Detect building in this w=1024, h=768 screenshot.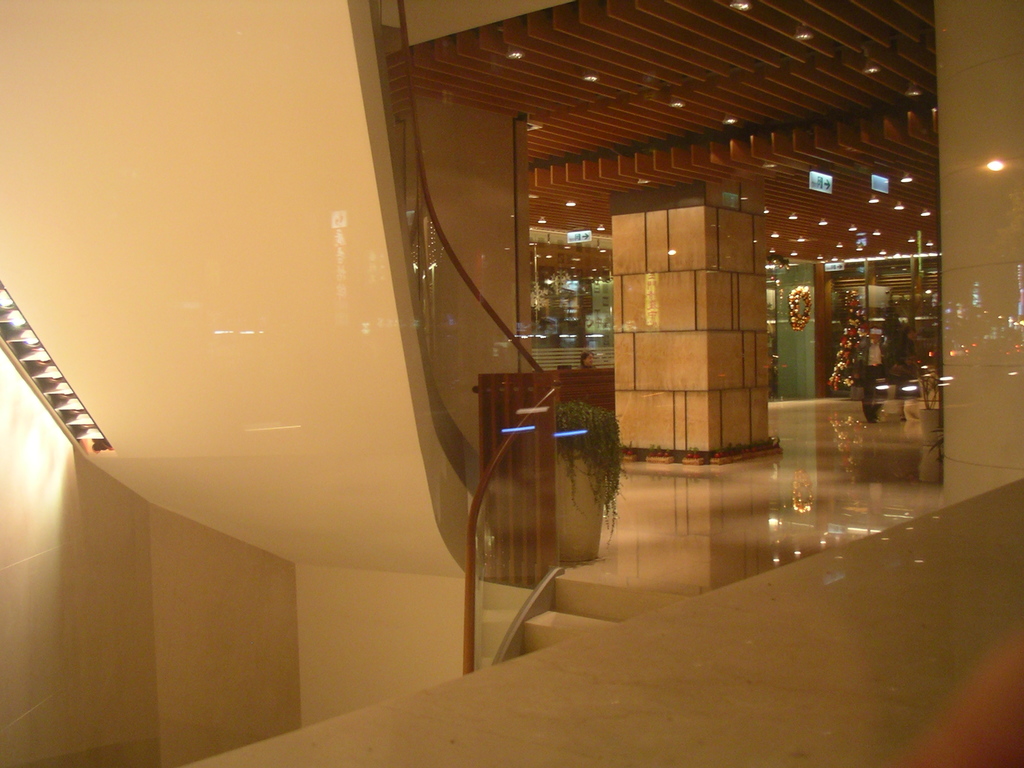
Detection: x1=0, y1=0, x2=1023, y2=767.
